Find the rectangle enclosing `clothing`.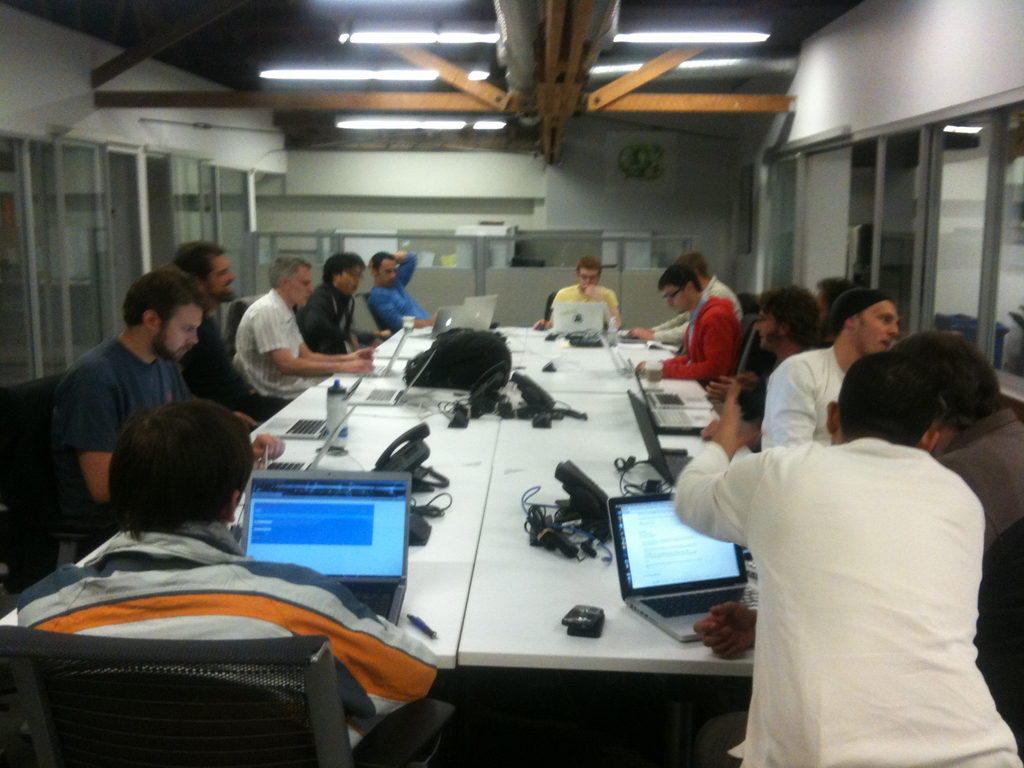
BBox(228, 289, 301, 397).
